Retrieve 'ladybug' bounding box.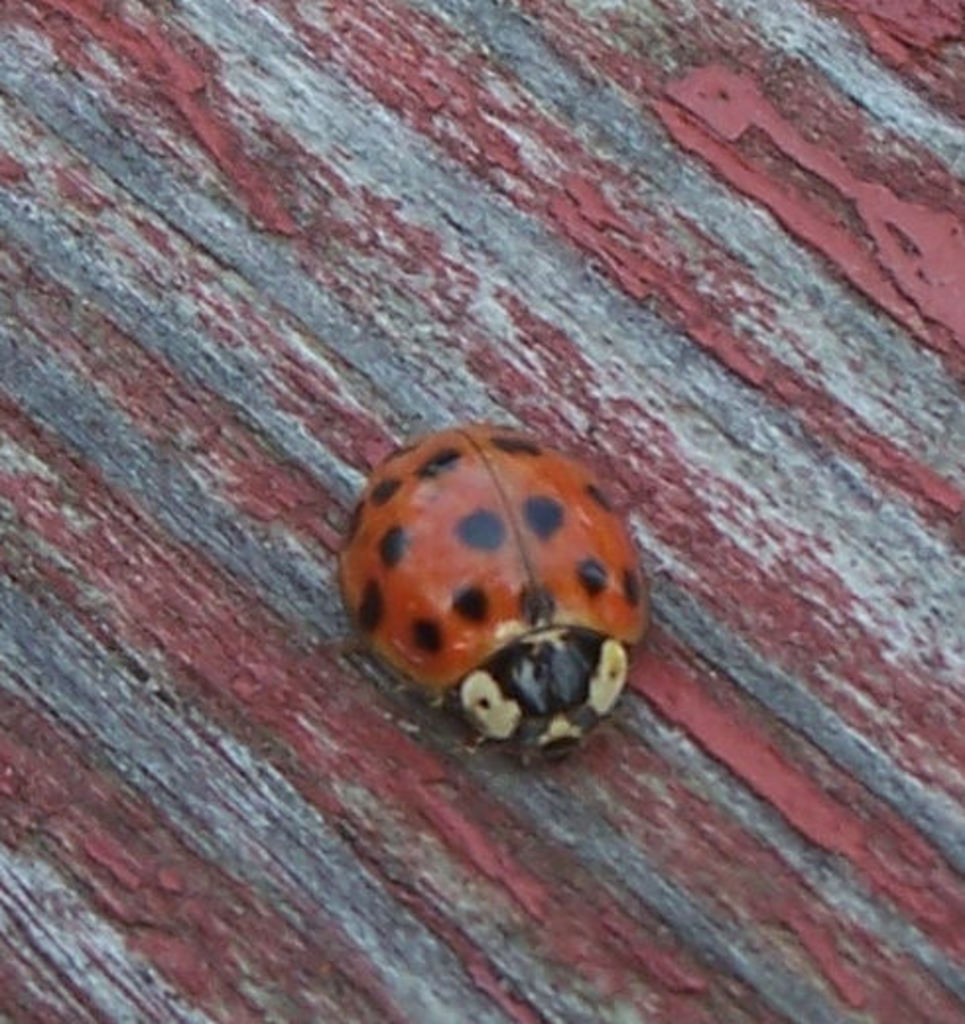
Bounding box: [339,427,642,768].
